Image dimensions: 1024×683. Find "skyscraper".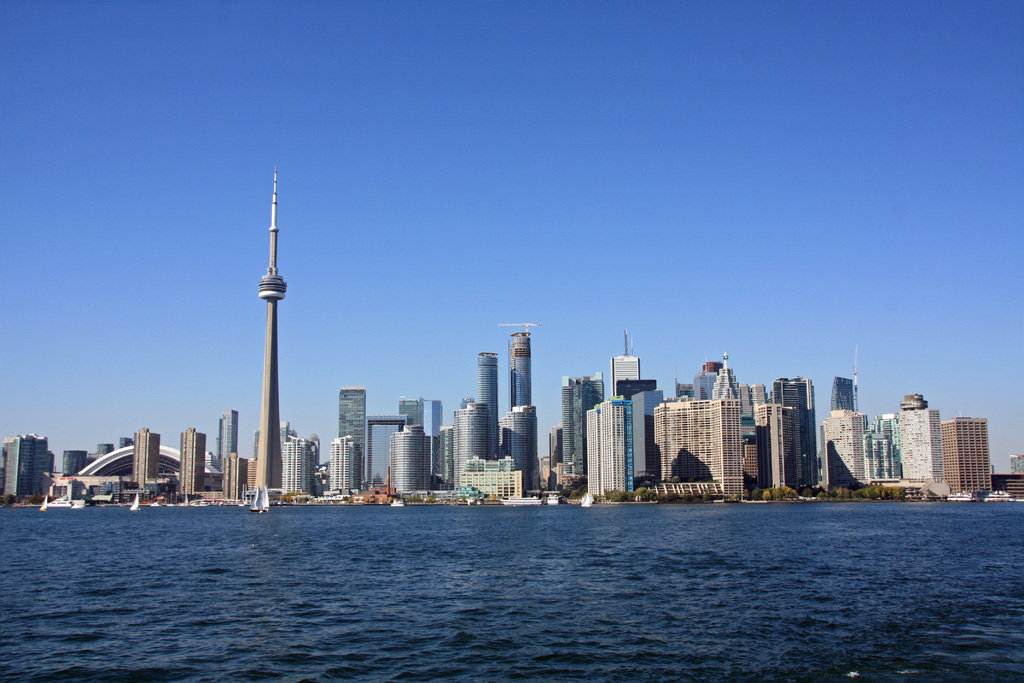
(x1=225, y1=456, x2=250, y2=502).
